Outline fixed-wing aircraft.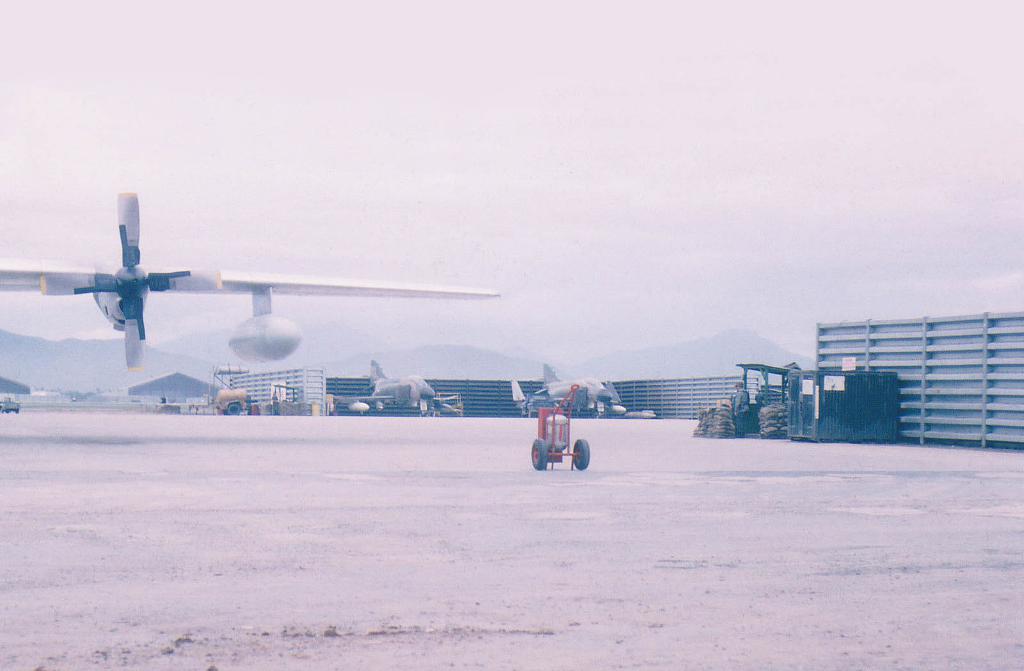
Outline: 344:359:460:417.
